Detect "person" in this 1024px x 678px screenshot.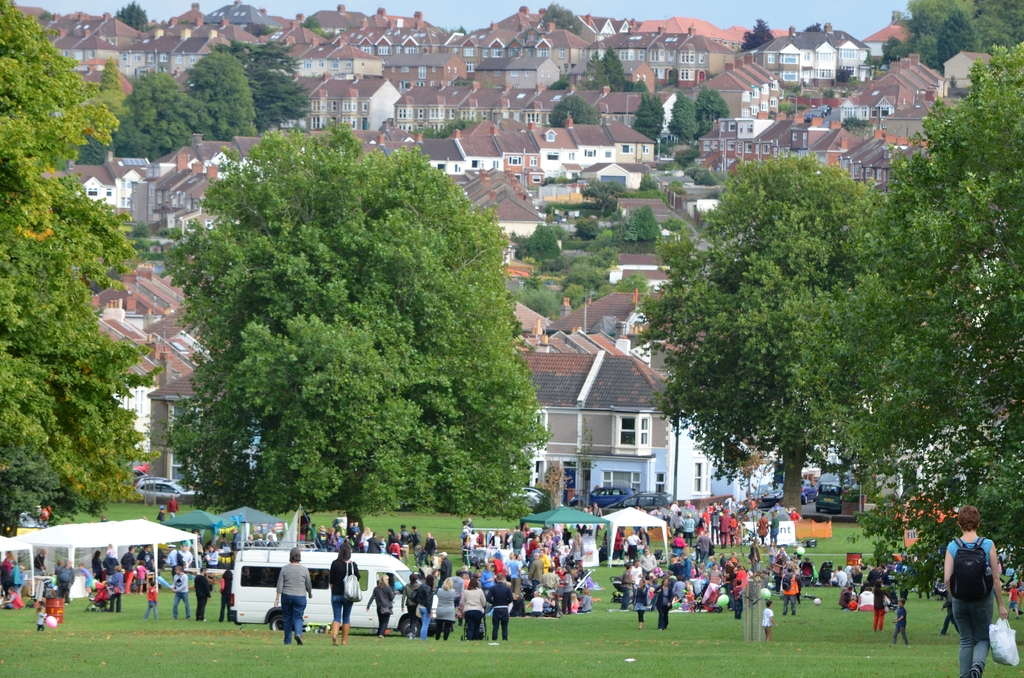
Detection: [left=75, top=561, right=93, bottom=595].
